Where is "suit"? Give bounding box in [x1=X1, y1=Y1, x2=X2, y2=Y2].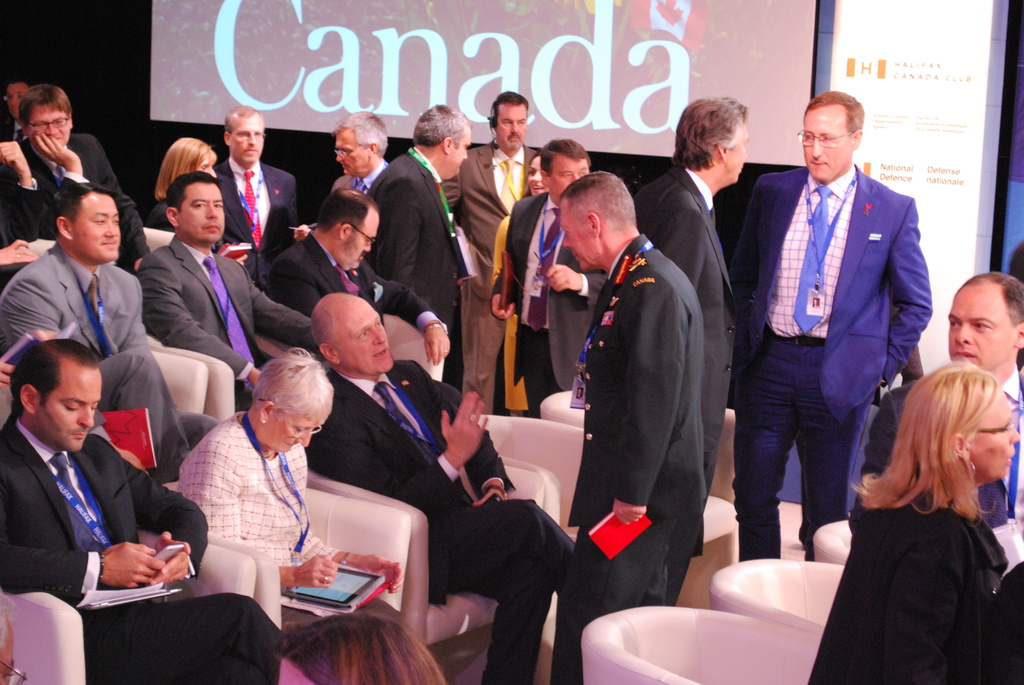
[x1=739, y1=98, x2=935, y2=578].
